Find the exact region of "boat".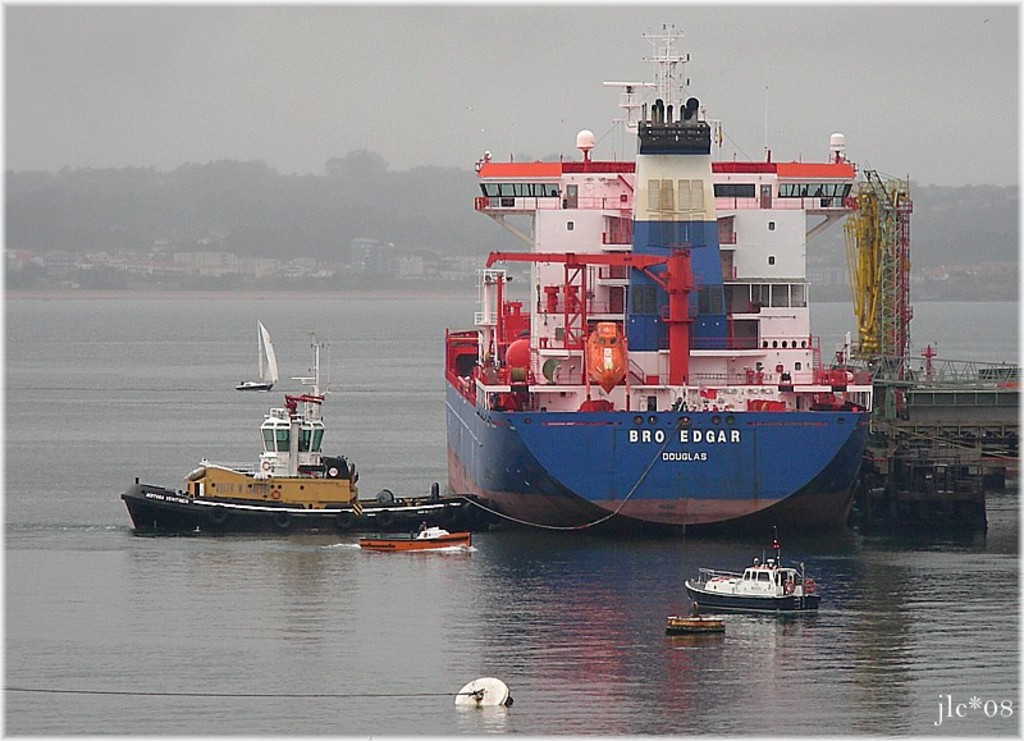
Exact region: bbox(680, 546, 815, 619).
